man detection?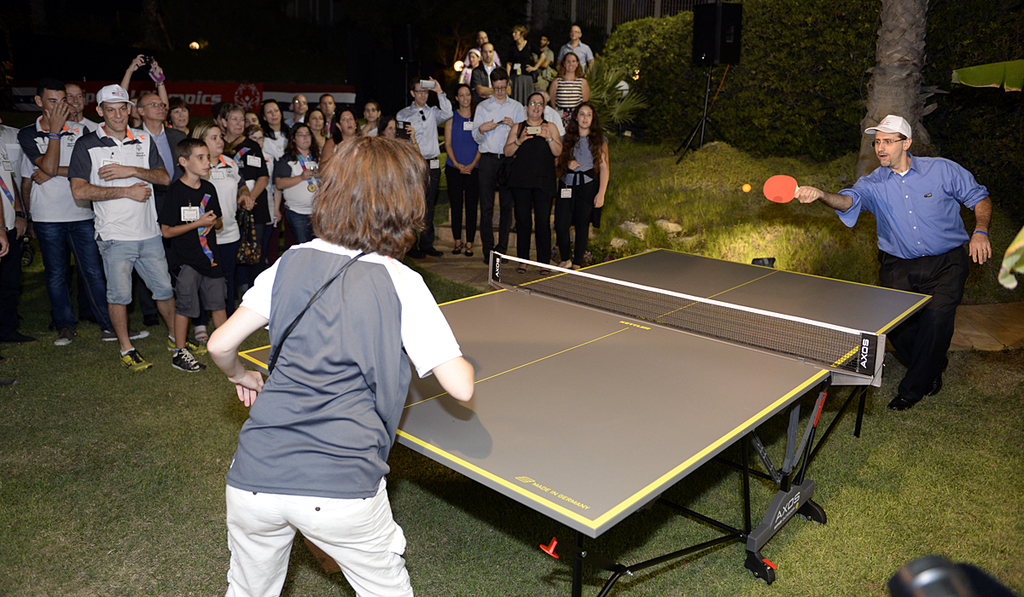
bbox=[522, 91, 564, 232]
